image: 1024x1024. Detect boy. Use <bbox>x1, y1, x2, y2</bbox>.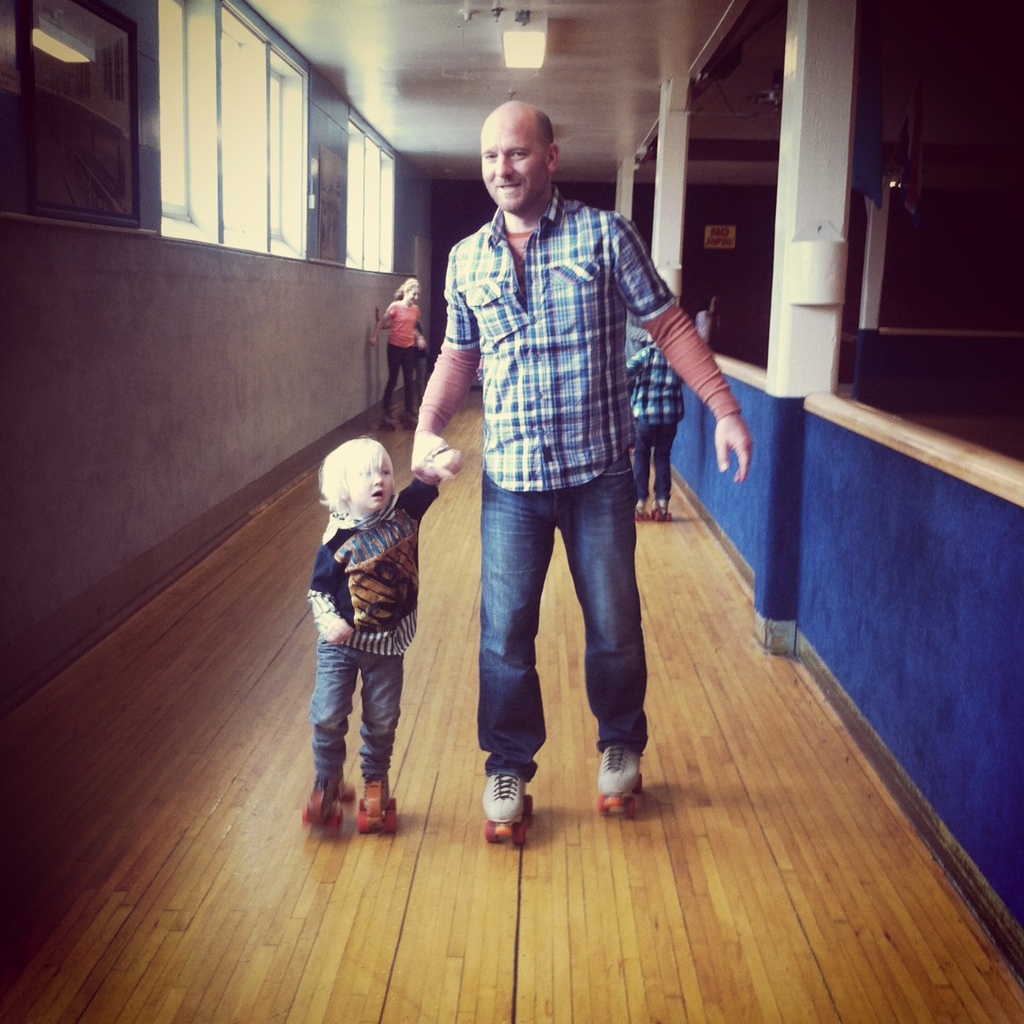
<bbox>304, 437, 461, 830</bbox>.
